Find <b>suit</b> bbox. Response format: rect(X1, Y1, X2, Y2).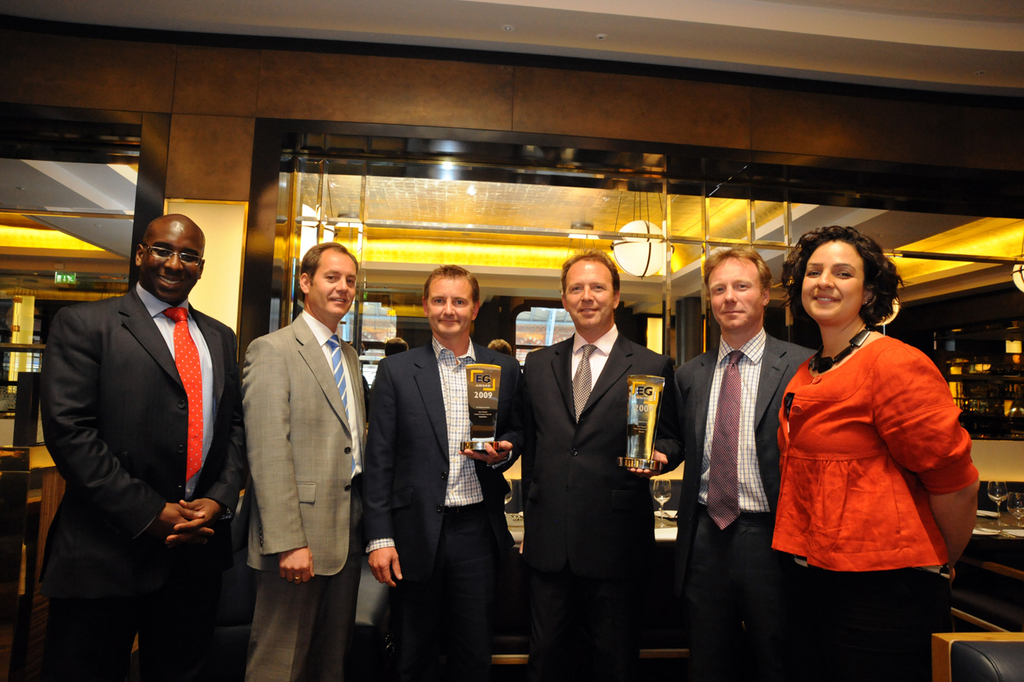
rect(667, 329, 818, 679).
